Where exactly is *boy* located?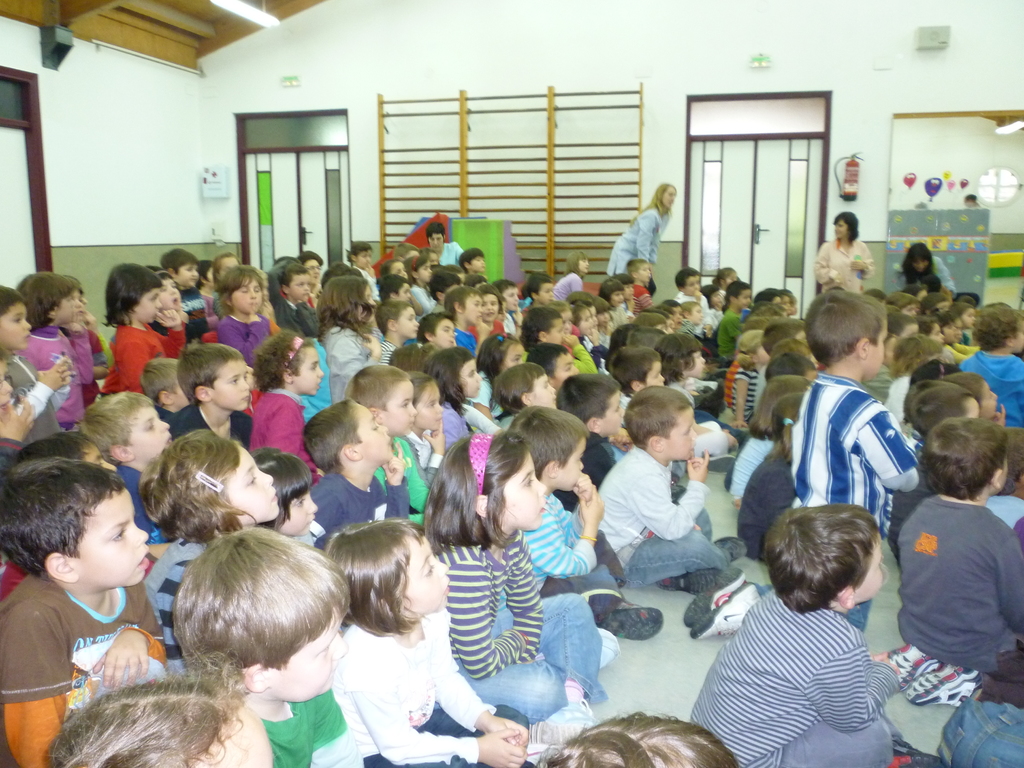
Its bounding box is <region>349, 362, 438, 525</region>.
